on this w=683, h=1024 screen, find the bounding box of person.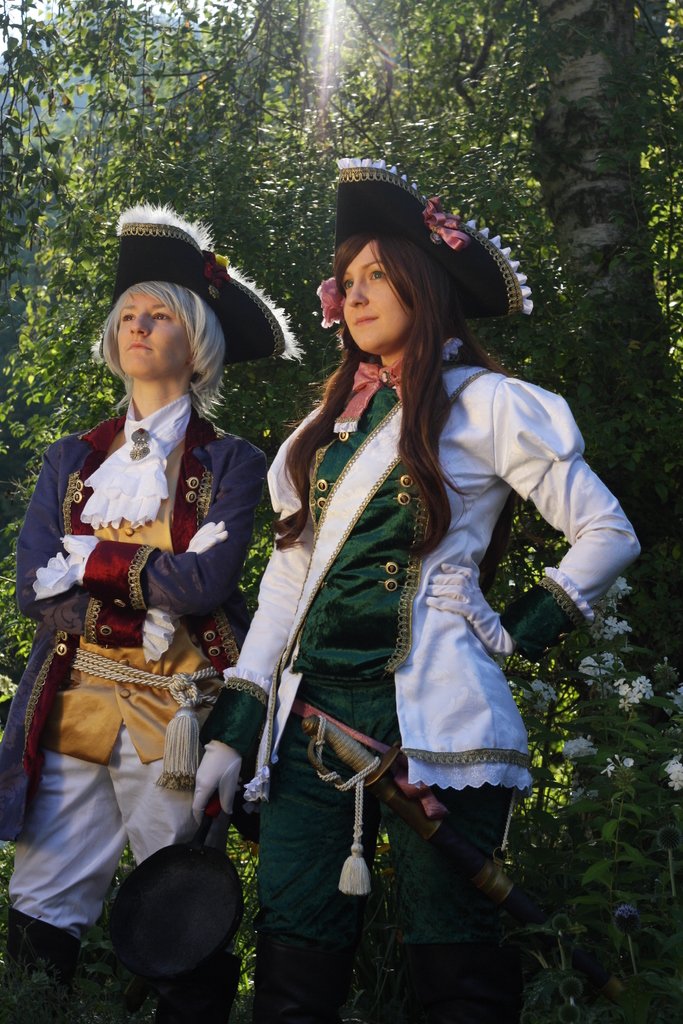
Bounding box: x1=191 y1=154 x2=638 y2=1023.
